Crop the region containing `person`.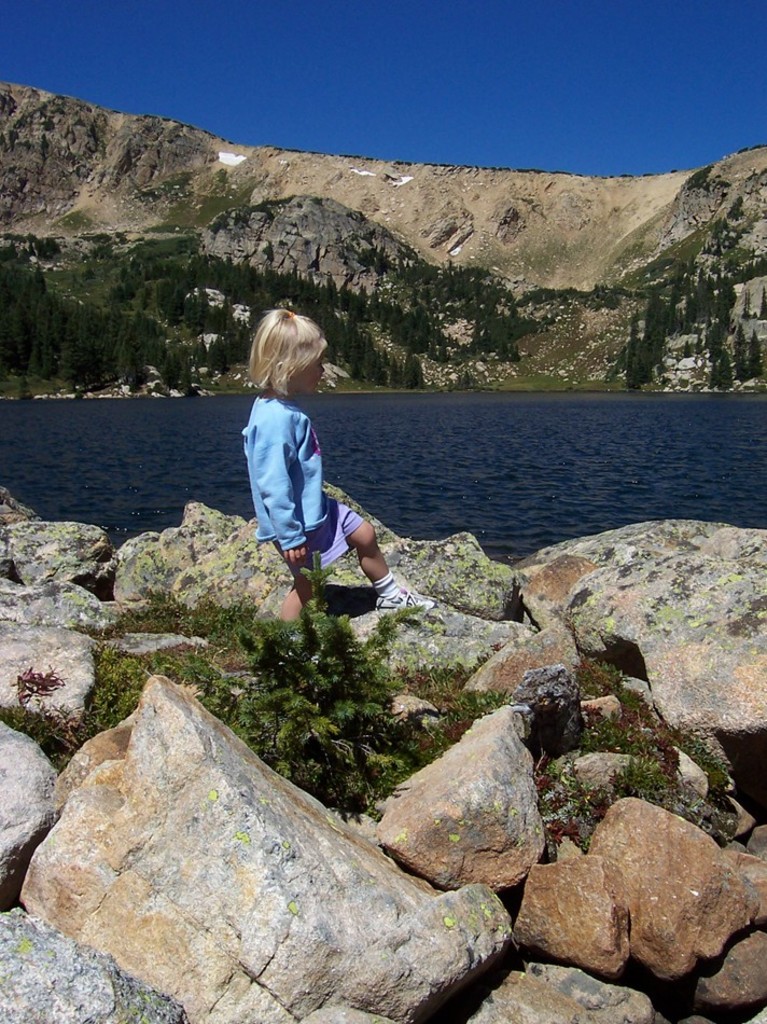
Crop region: 232 299 379 649.
